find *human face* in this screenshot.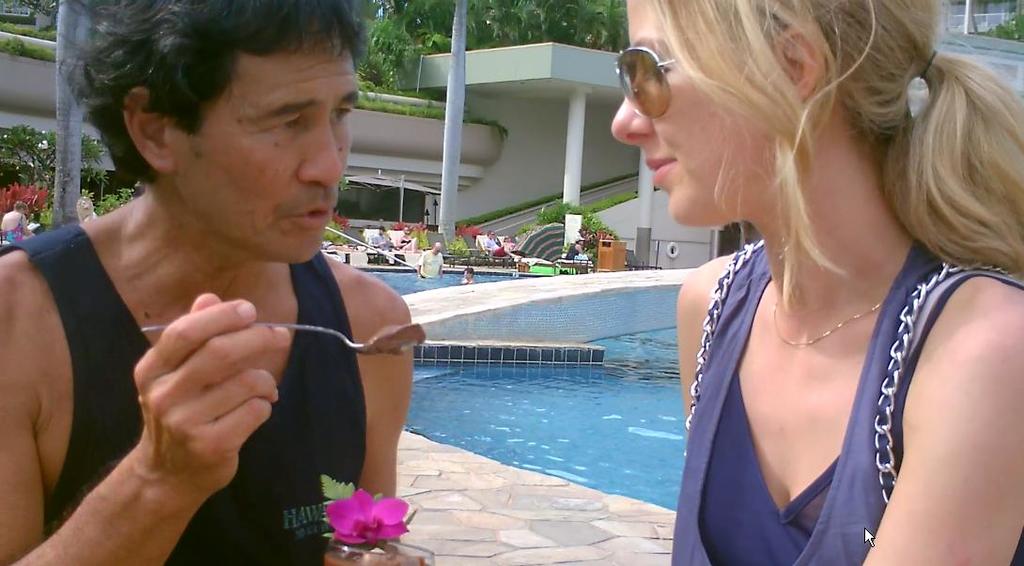
The bounding box for *human face* is select_region(598, 0, 772, 233).
